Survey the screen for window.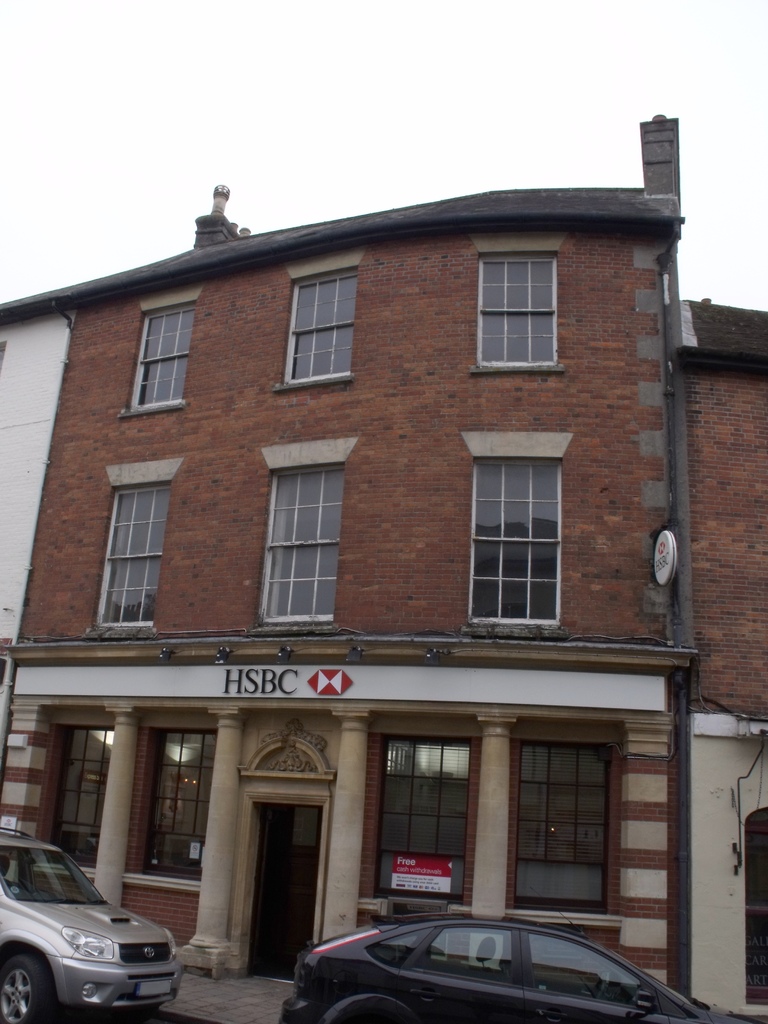
Survey found: (38, 712, 104, 877).
